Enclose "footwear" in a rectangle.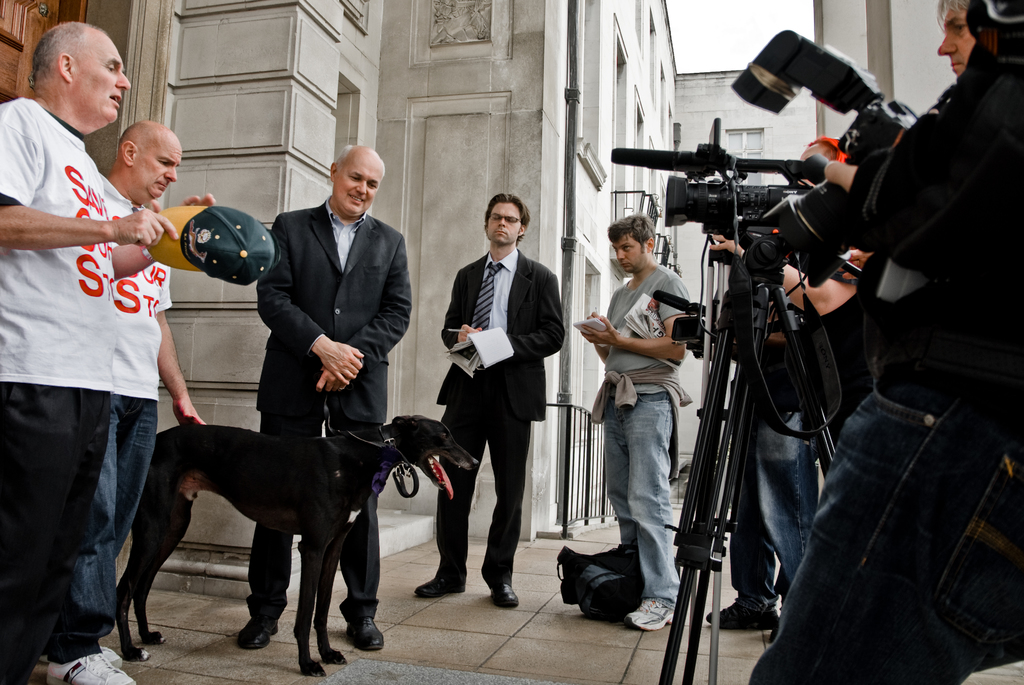
102/647/124/671.
